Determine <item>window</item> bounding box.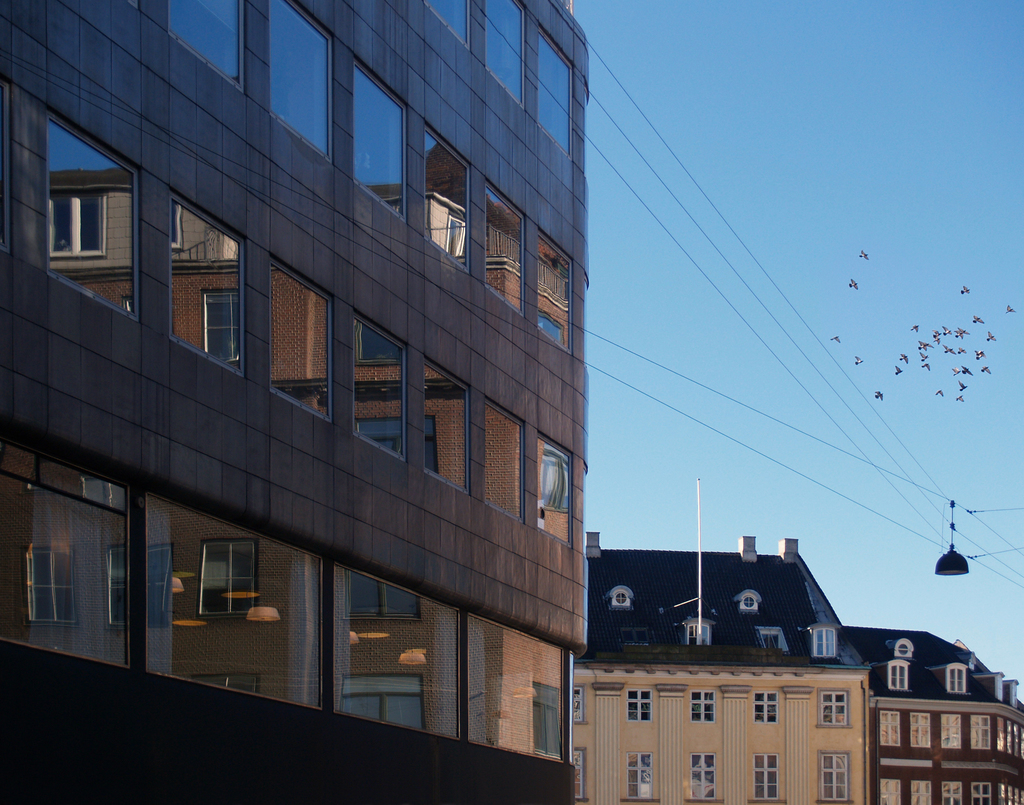
Determined: region(168, 200, 251, 380).
